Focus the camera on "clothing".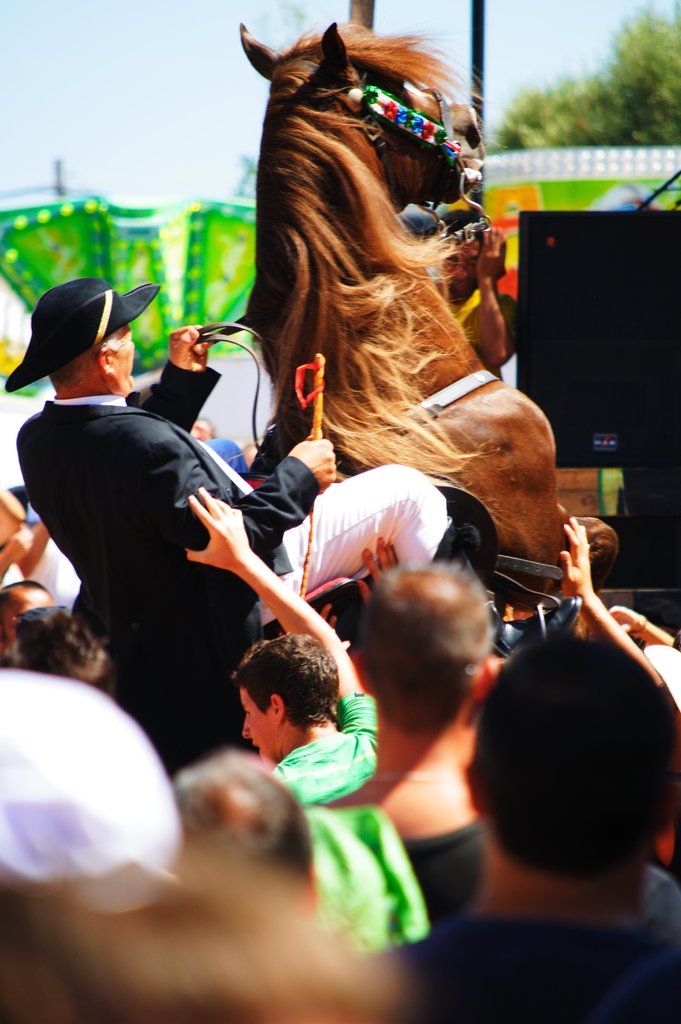
Focus region: select_region(334, 906, 680, 1023).
